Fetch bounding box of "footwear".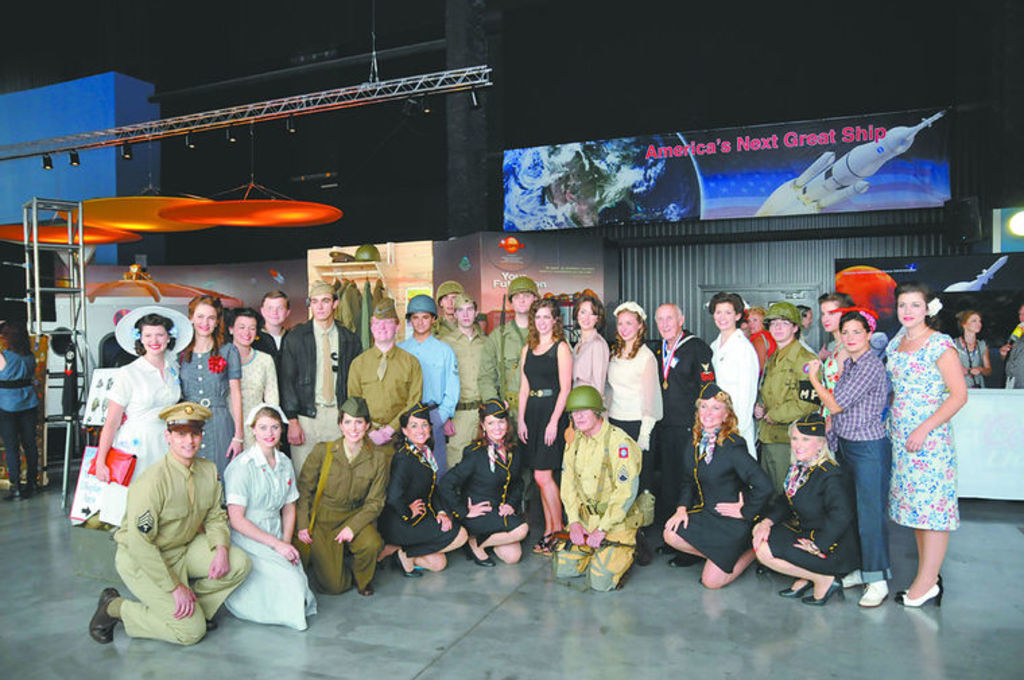
Bbox: 24/482/40/501.
